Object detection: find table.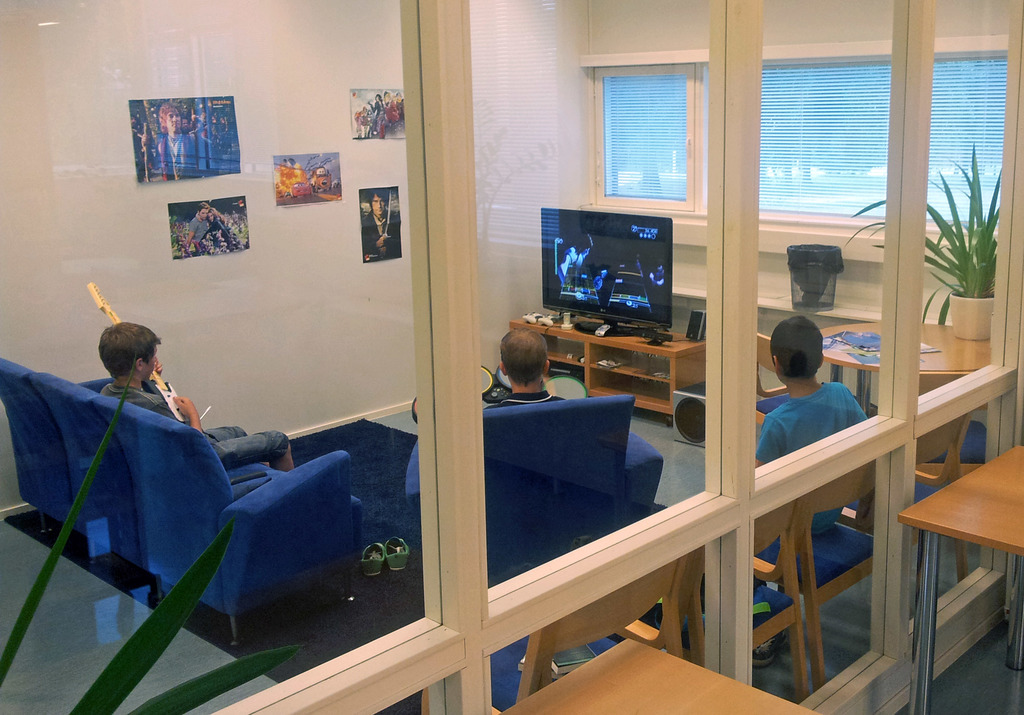
[left=892, top=392, right=1023, bottom=682].
